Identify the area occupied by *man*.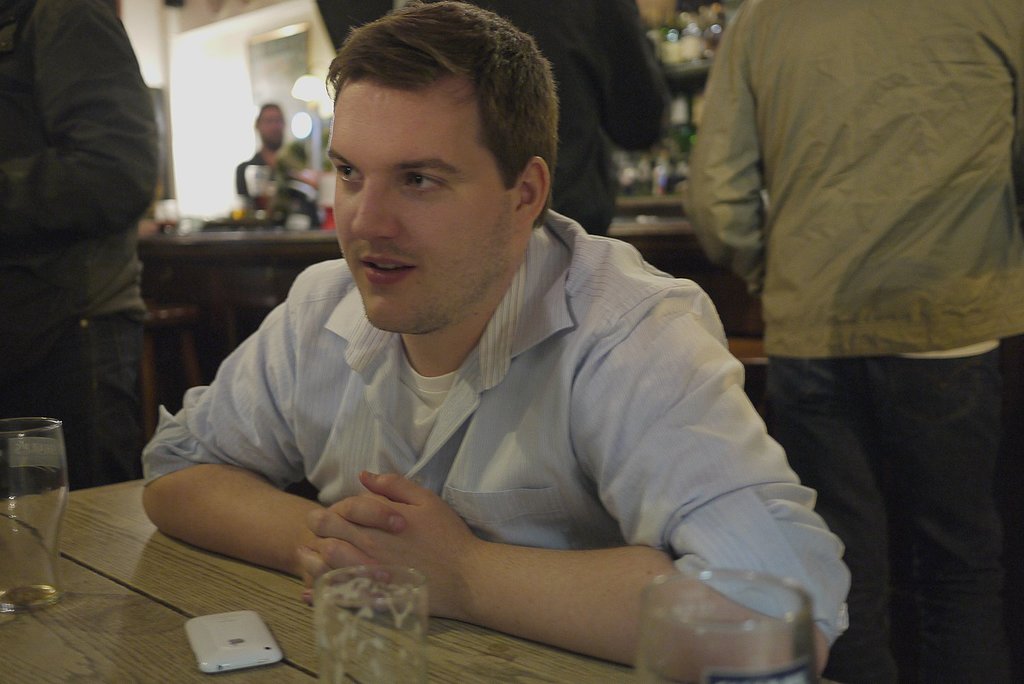
Area: crop(418, 0, 672, 231).
